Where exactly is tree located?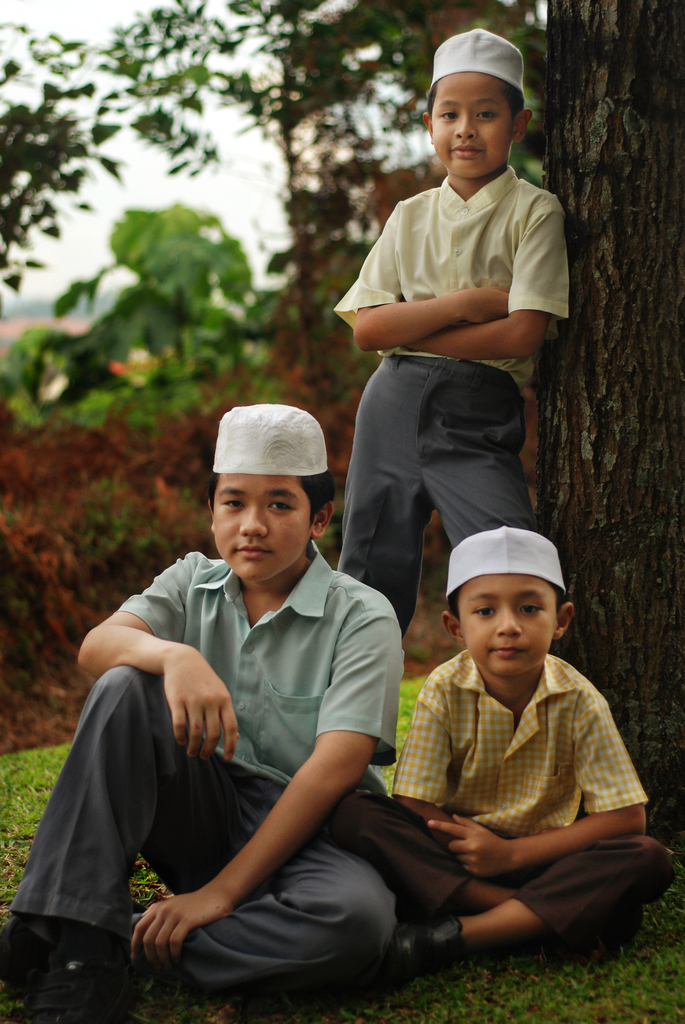
Its bounding box is [left=538, top=61, right=684, bottom=864].
